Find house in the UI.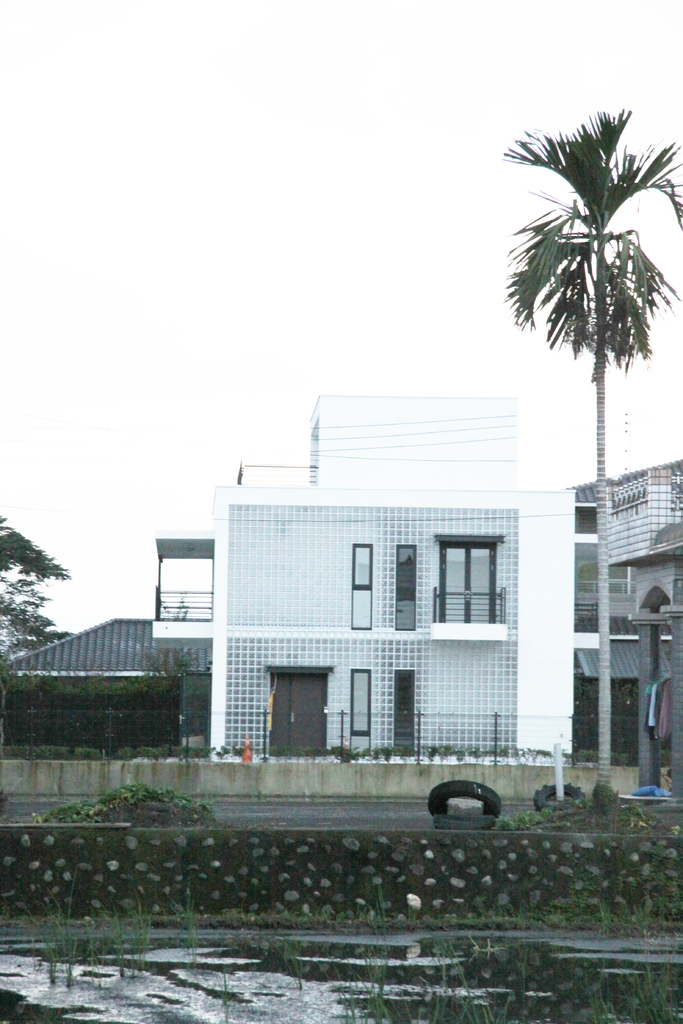
UI element at <region>573, 456, 682, 803</region>.
